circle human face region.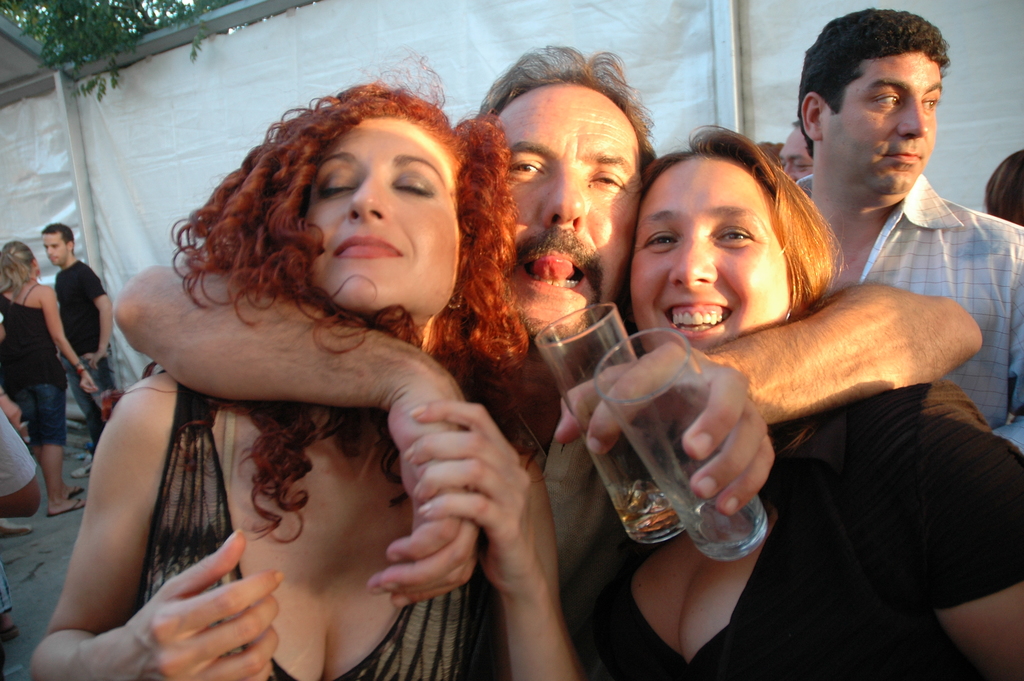
Region: crop(822, 54, 942, 194).
